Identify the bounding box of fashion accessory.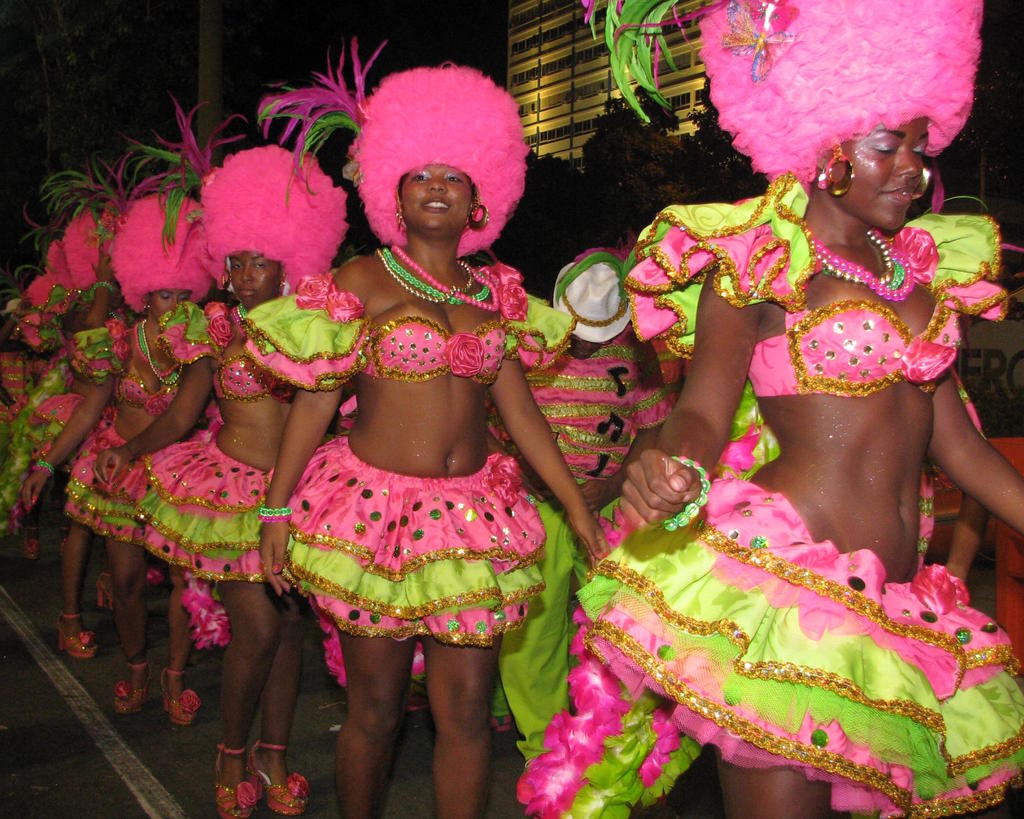
376:243:465:302.
